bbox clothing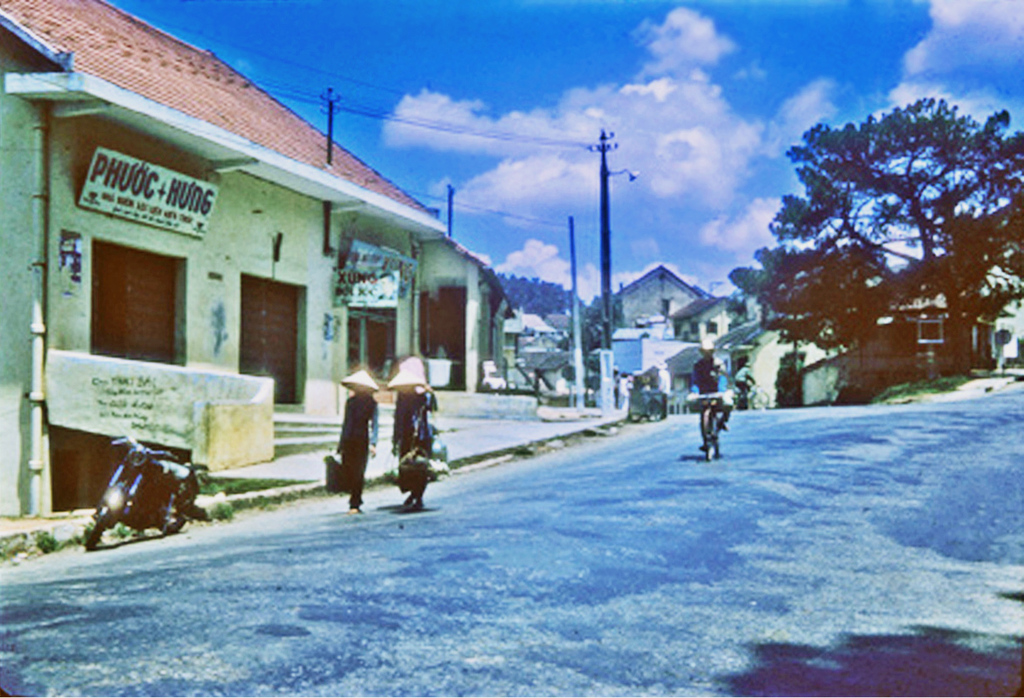
(657,367,669,417)
